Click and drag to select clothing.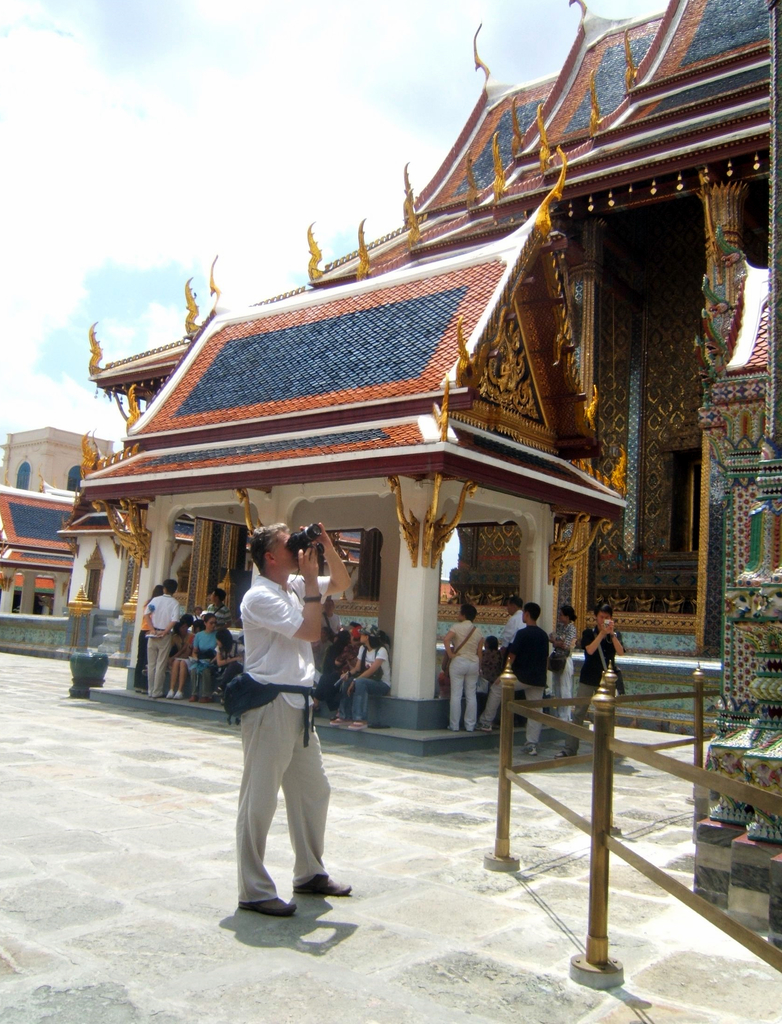
Selection: 452:616:485:730.
